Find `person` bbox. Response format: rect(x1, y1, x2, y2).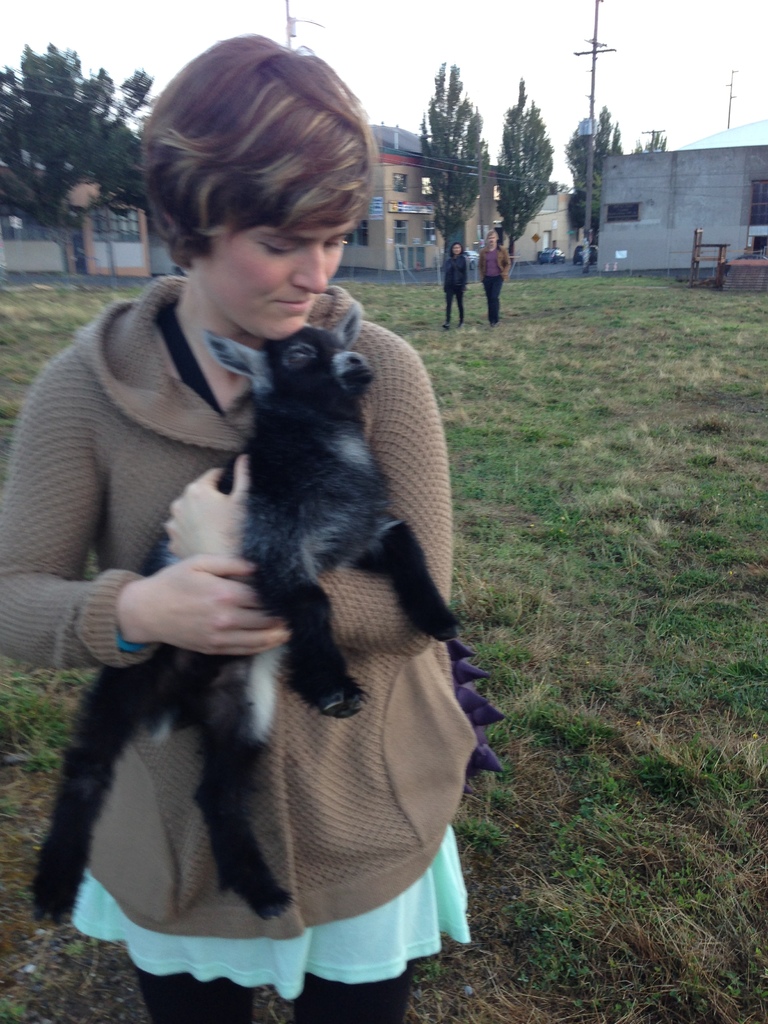
rect(437, 241, 462, 330).
